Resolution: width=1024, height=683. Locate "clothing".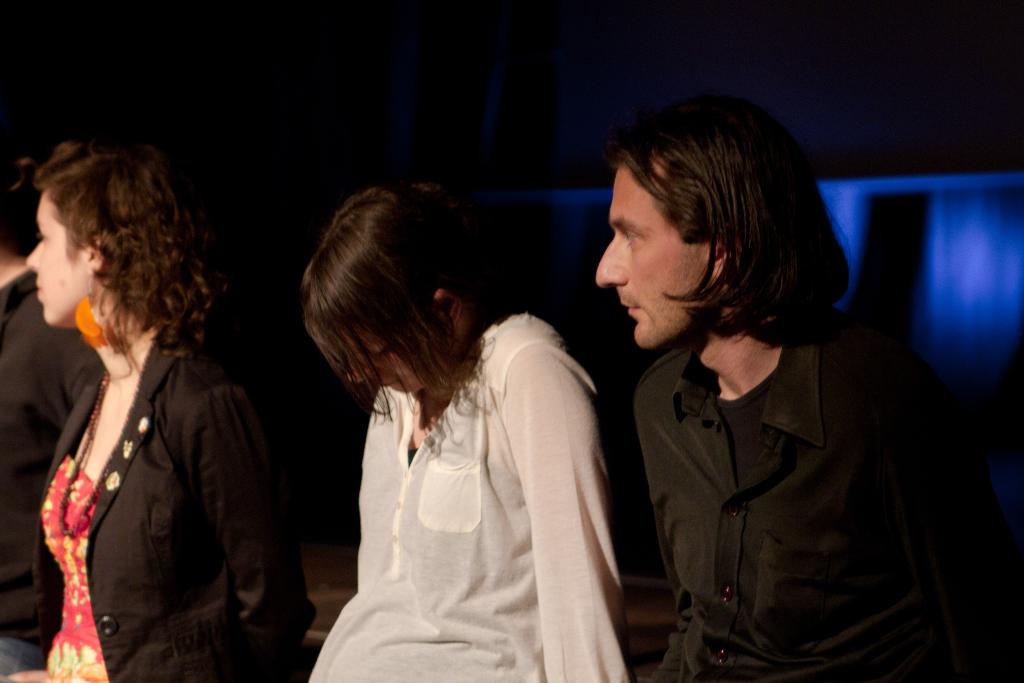
<region>0, 270, 105, 682</region>.
